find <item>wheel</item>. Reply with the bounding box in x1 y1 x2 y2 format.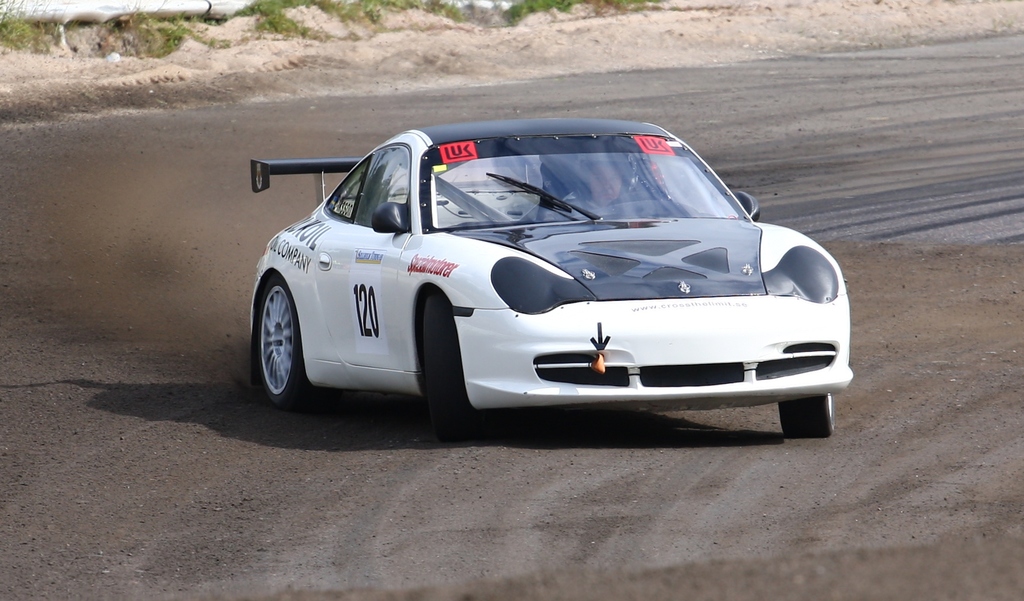
249 279 298 389.
